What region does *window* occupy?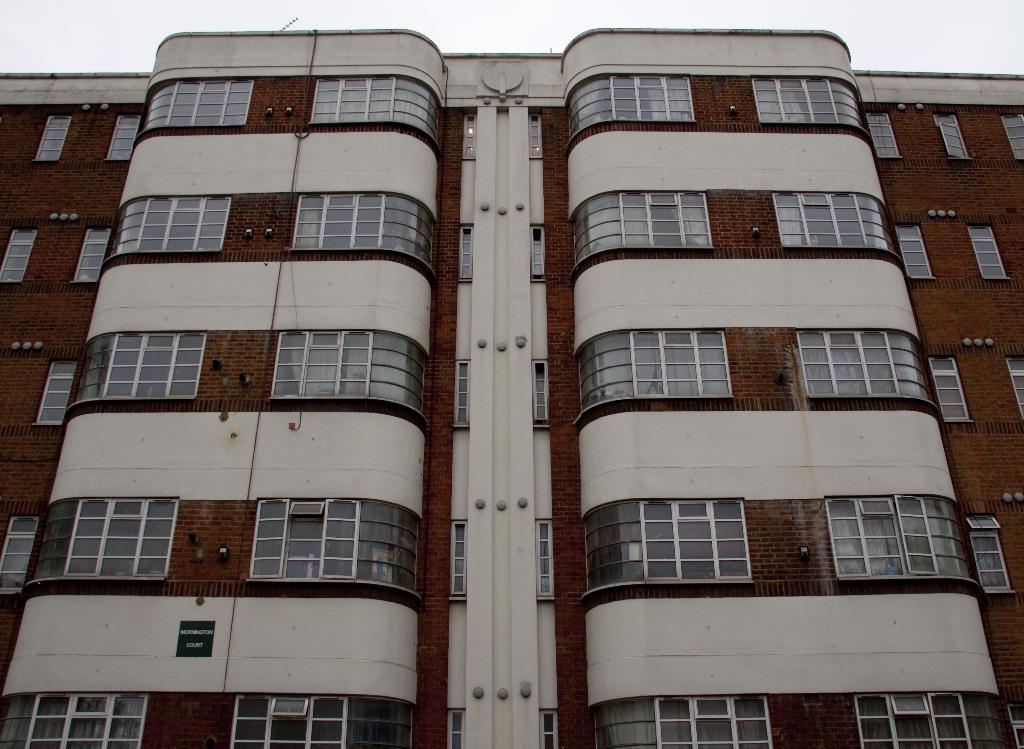
detection(308, 79, 446, 145).
